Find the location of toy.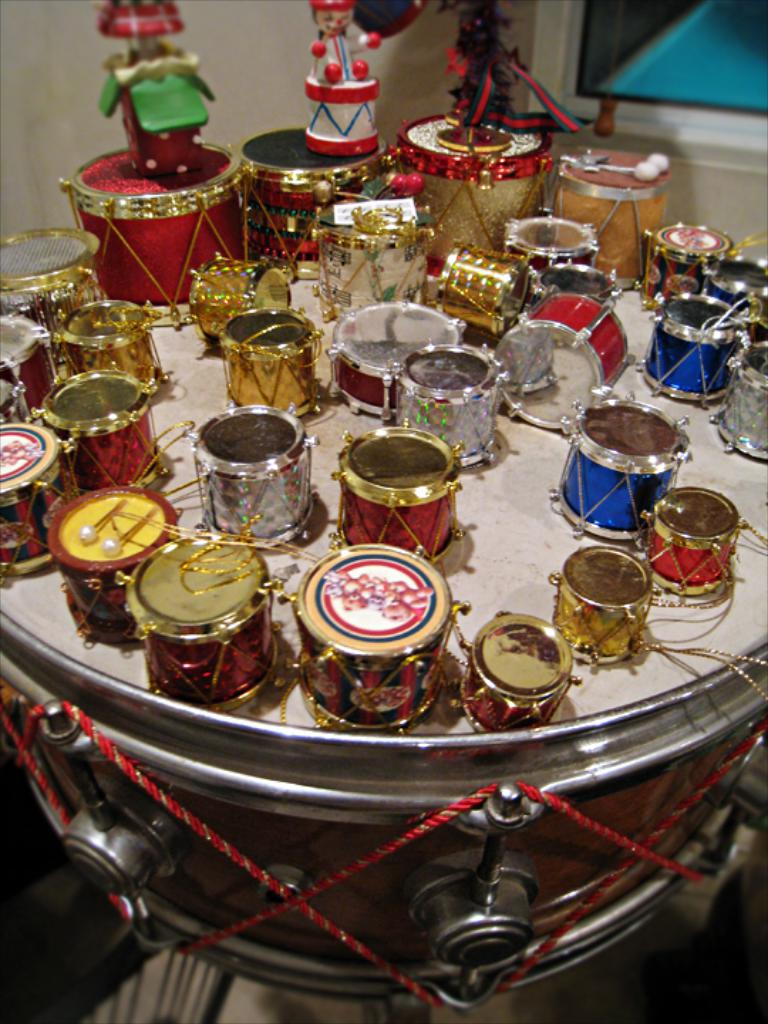
Location: 276,37,397,175.
